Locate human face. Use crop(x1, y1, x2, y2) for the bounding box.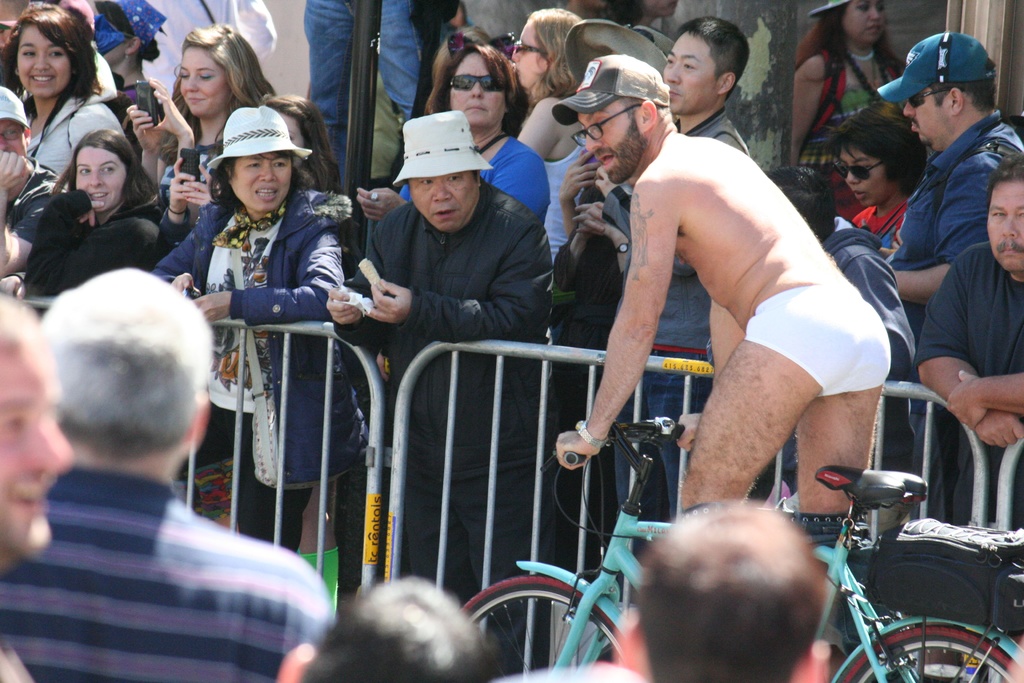
crop(230, 152, 294, 215).
